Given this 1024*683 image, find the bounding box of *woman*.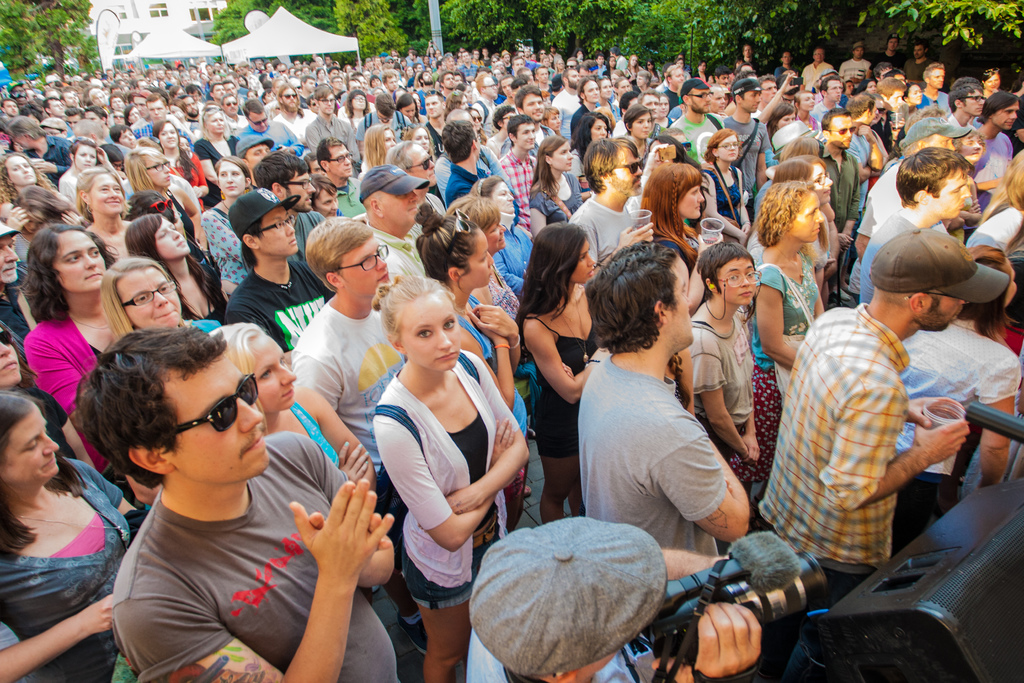
x1=56, y1=134, x2=115, y2=201.
